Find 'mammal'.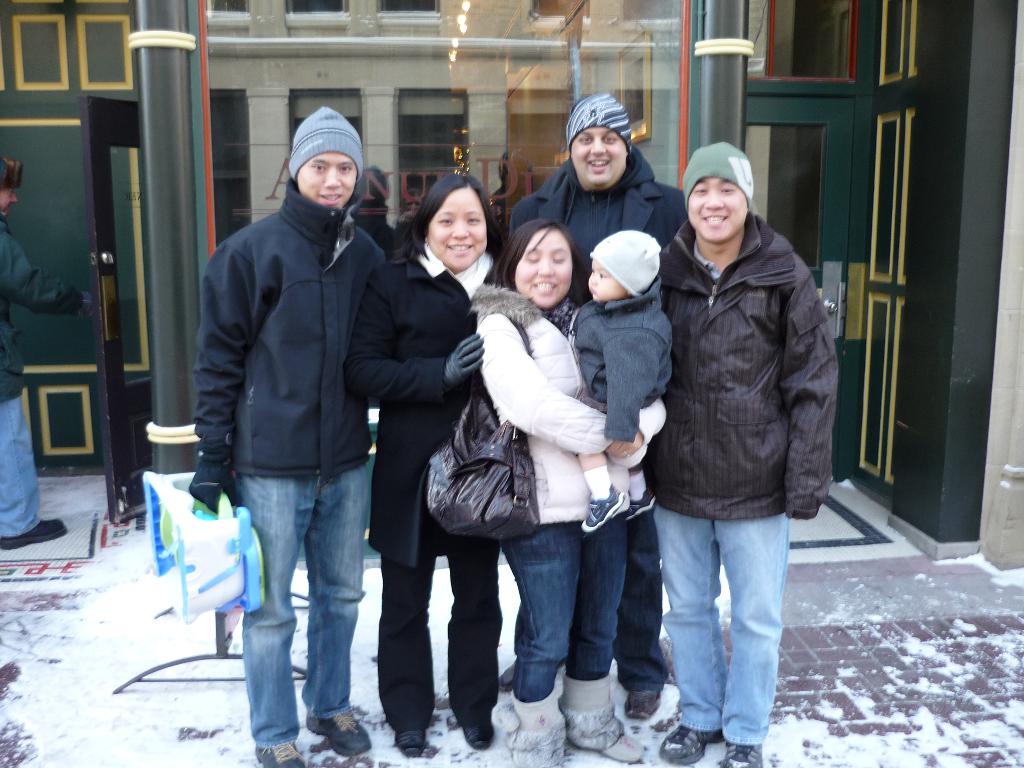
(left=622, top=123, right=838, bottom=698).
